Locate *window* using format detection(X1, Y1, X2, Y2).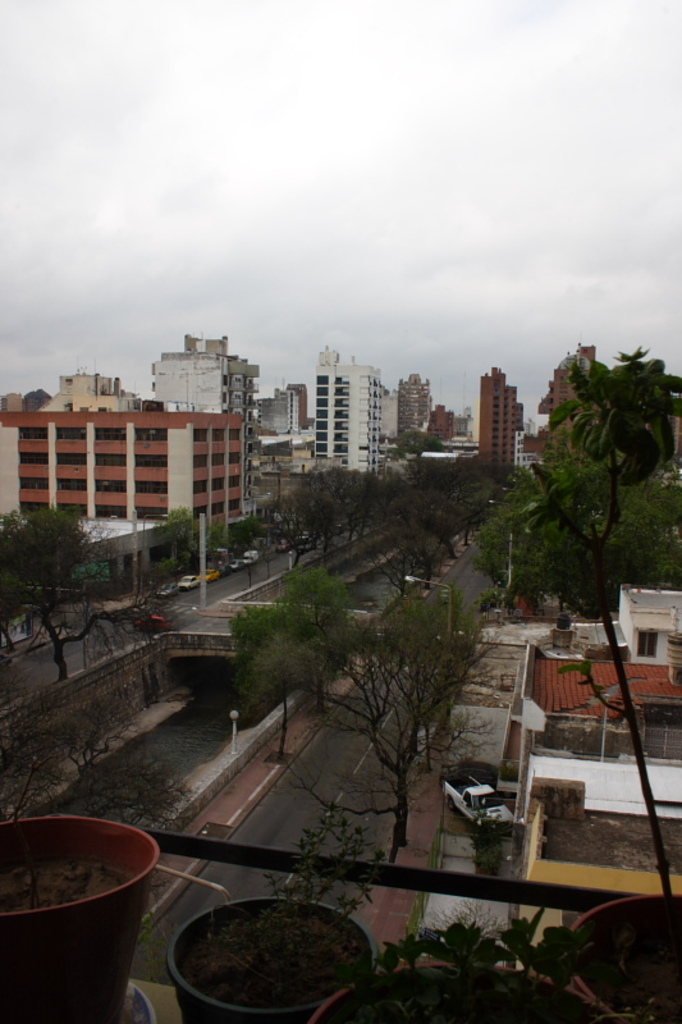
detection(636, 631, 658, 657).
